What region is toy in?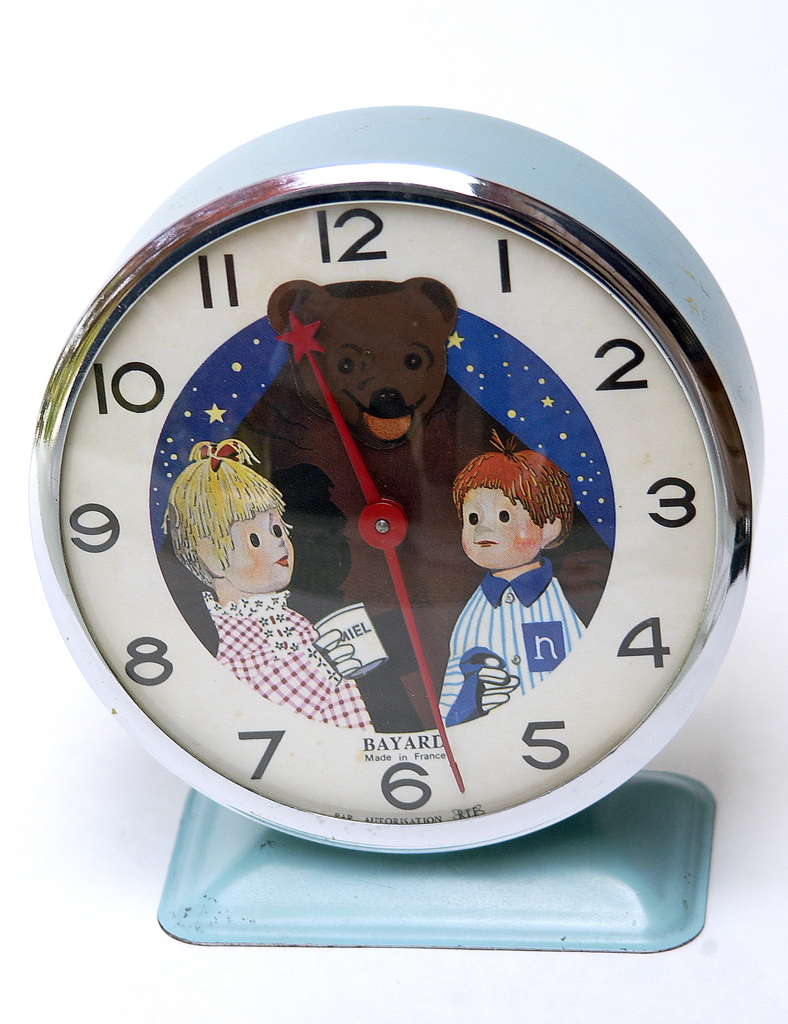
(left=219, top=269, right=595, bottom=633).
